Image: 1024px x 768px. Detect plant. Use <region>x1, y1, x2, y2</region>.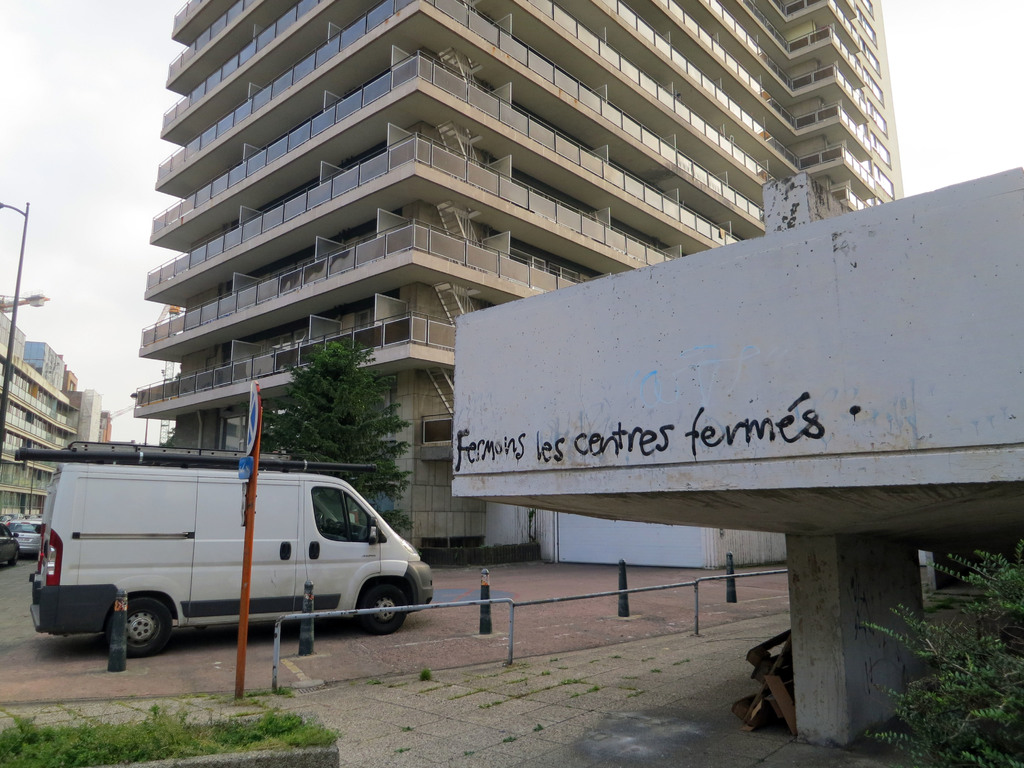
<region>367, 678, 386, 687</region>.
